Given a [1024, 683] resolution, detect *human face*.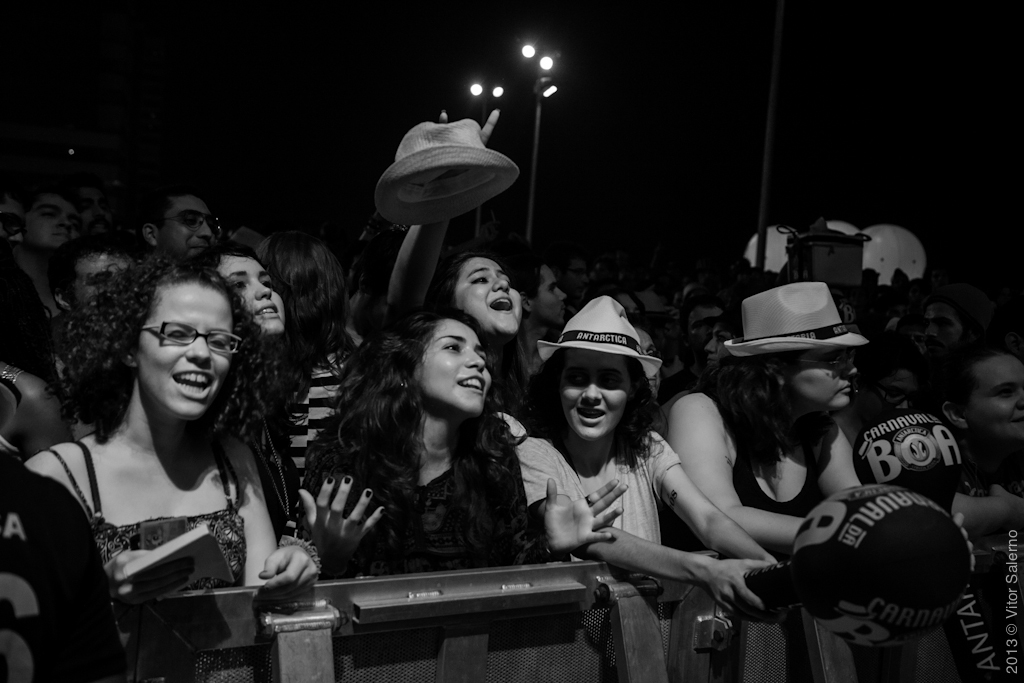
<box>555,351,635,440</box>.
